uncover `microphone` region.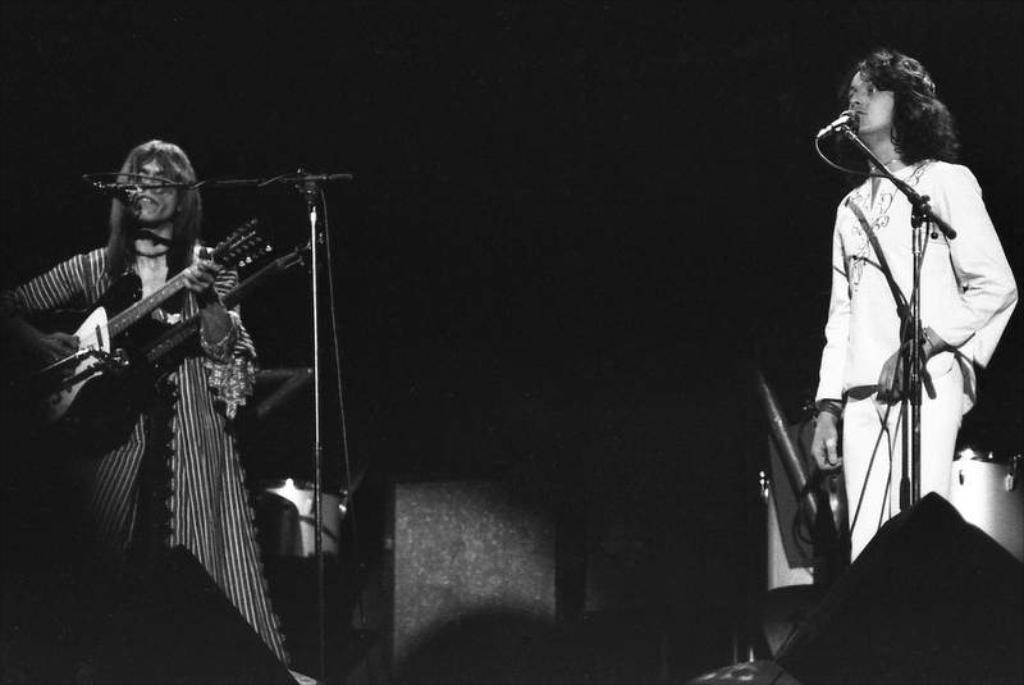
Uncovered: [x1=815, y1=109, x2=861, y2=143].
